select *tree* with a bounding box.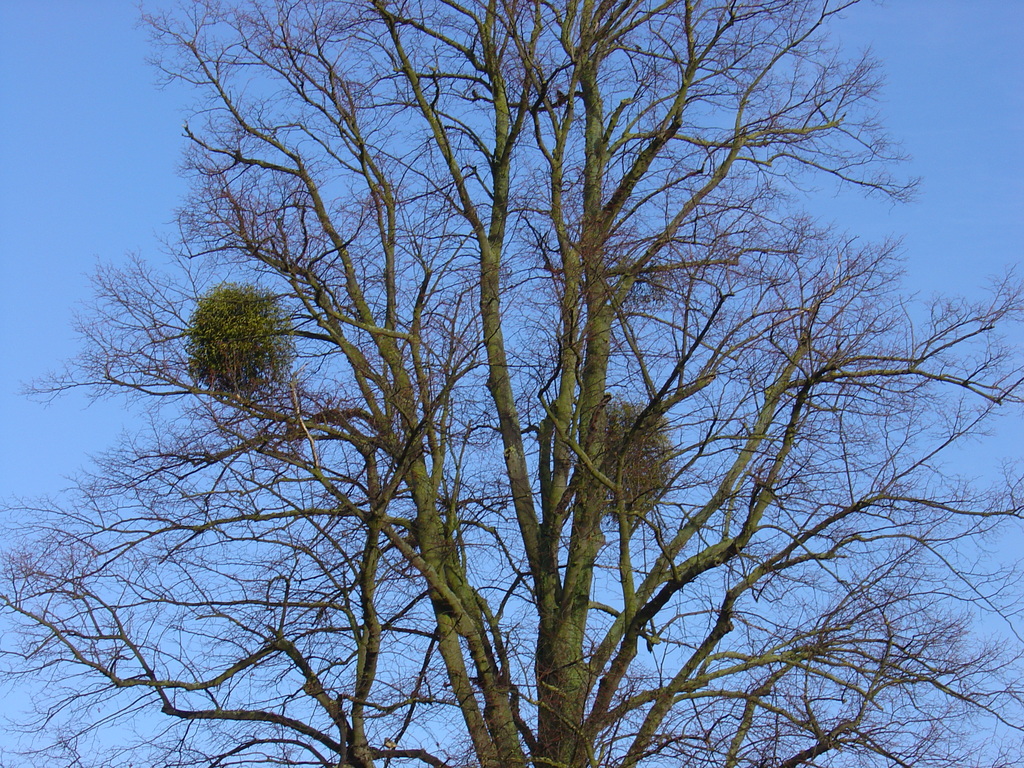
crop(64, 0, 1004, 767).
